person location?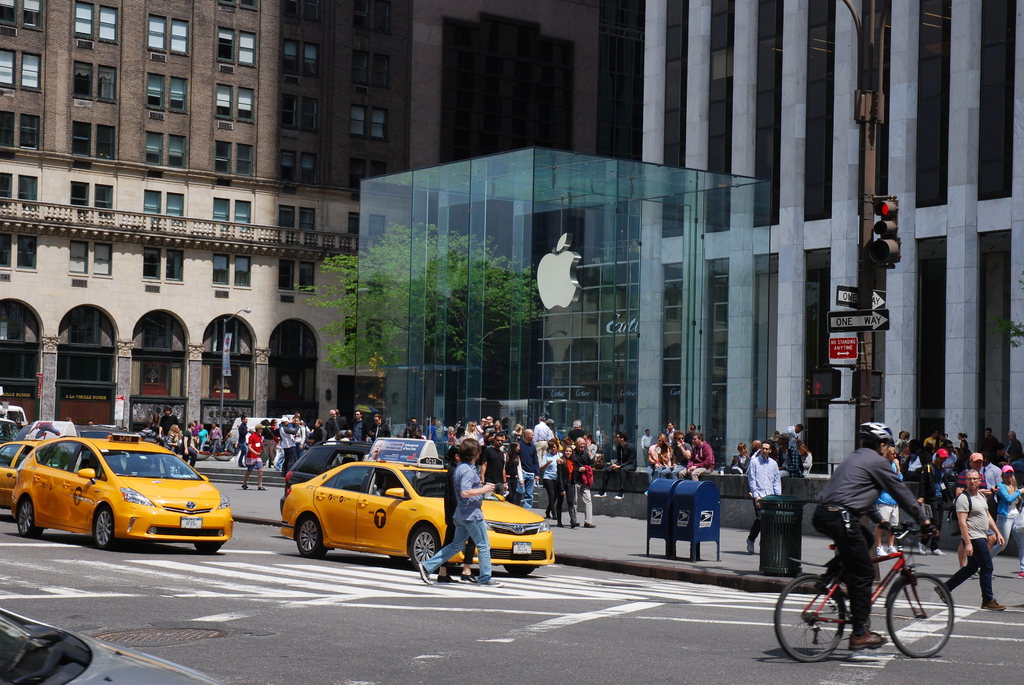
bbox=(777, 432, 808, 479)
